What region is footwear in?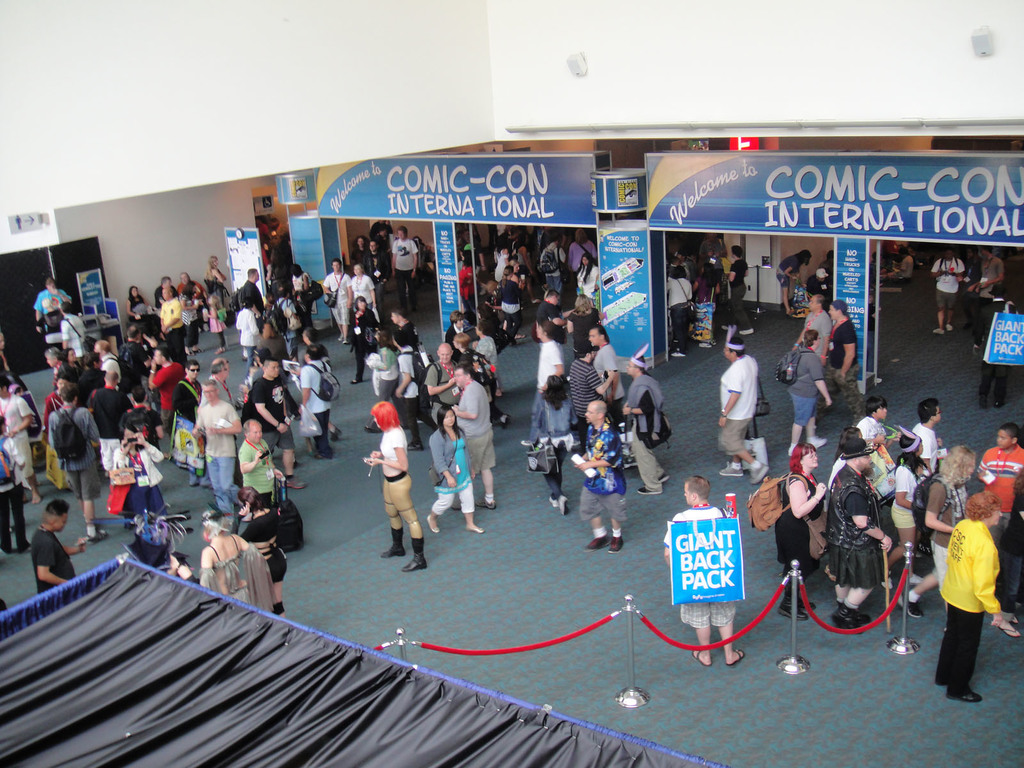
box=[999, 625, 1021, 641].
